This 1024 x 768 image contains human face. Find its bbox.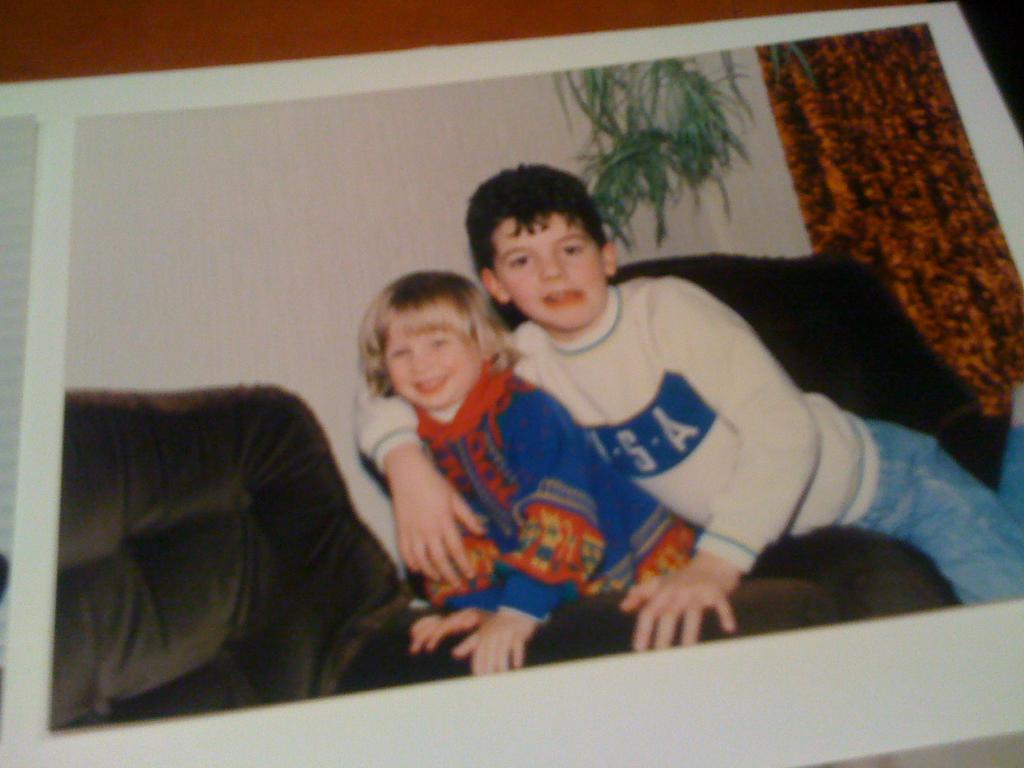
crop(385, 308, 476, 405).
